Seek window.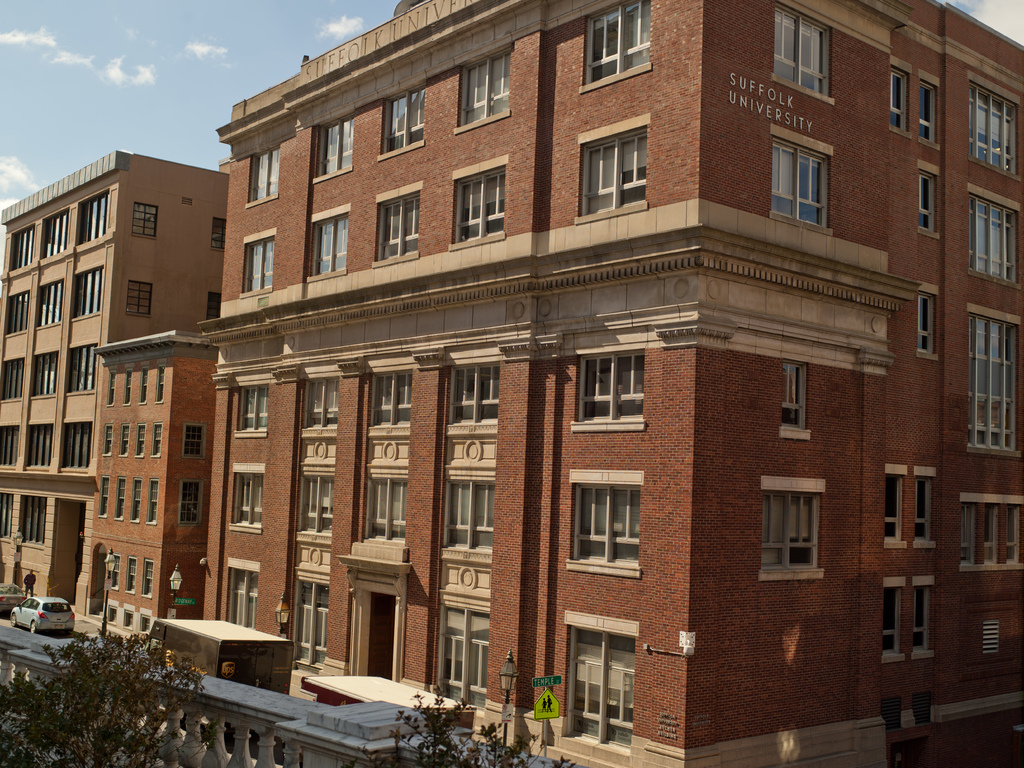
left=209, top=291, right=218, bottom=320.
